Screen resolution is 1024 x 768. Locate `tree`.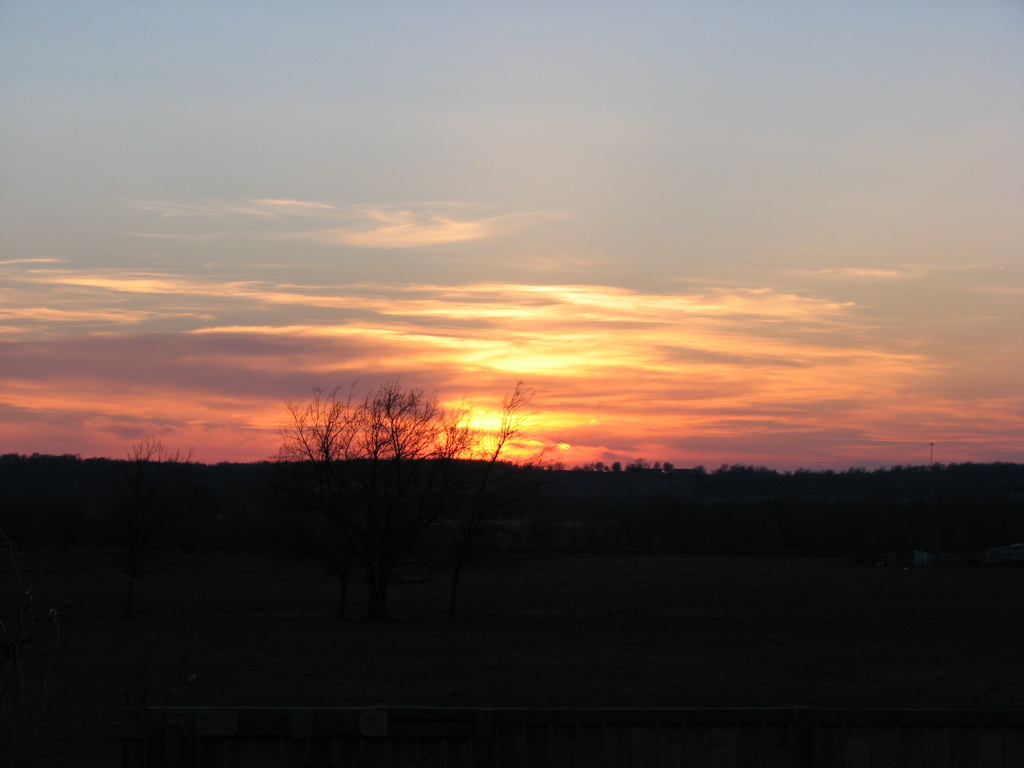
6 445 1023 557.
